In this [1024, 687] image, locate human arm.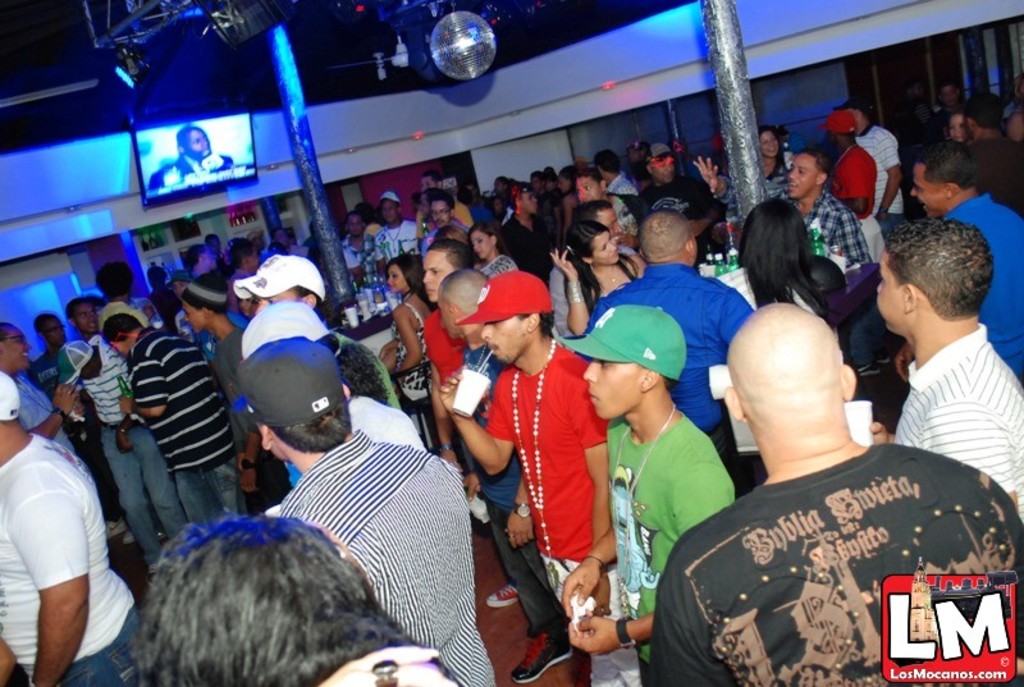
Bounding box: select_region(413, 211, 426, 255).
